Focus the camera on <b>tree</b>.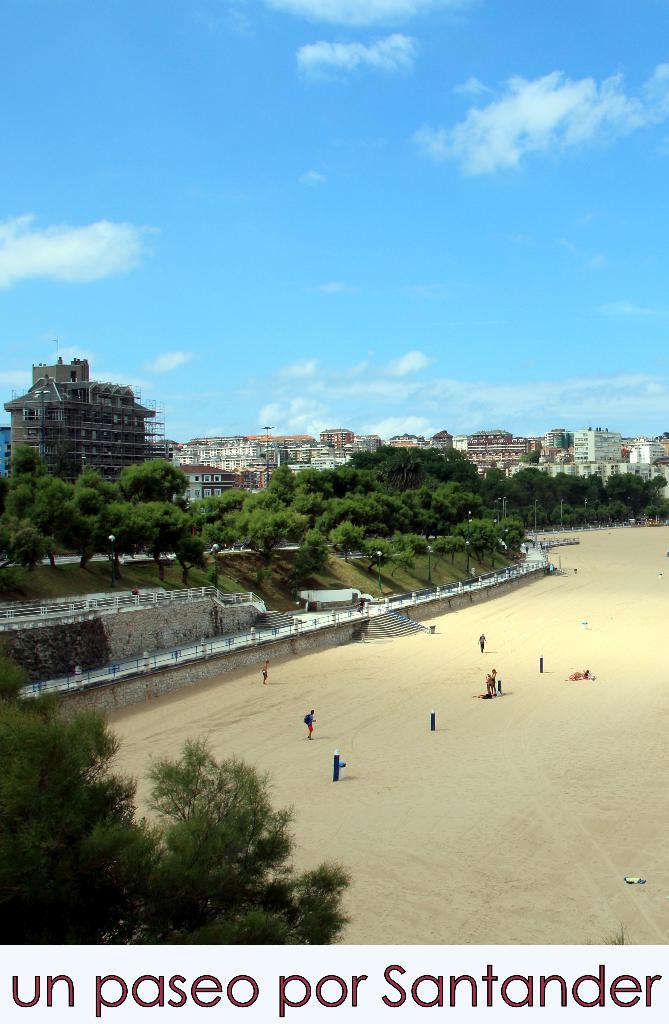
Focus region: locate(58, 476, 124, 567).
